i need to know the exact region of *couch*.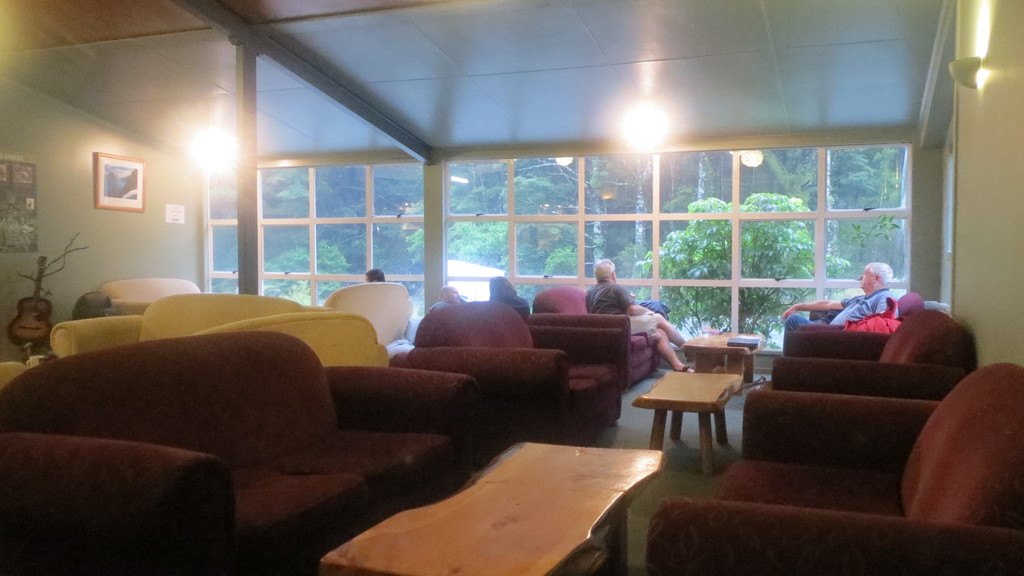
Region: bbox=(765, 301, 982, 403).
